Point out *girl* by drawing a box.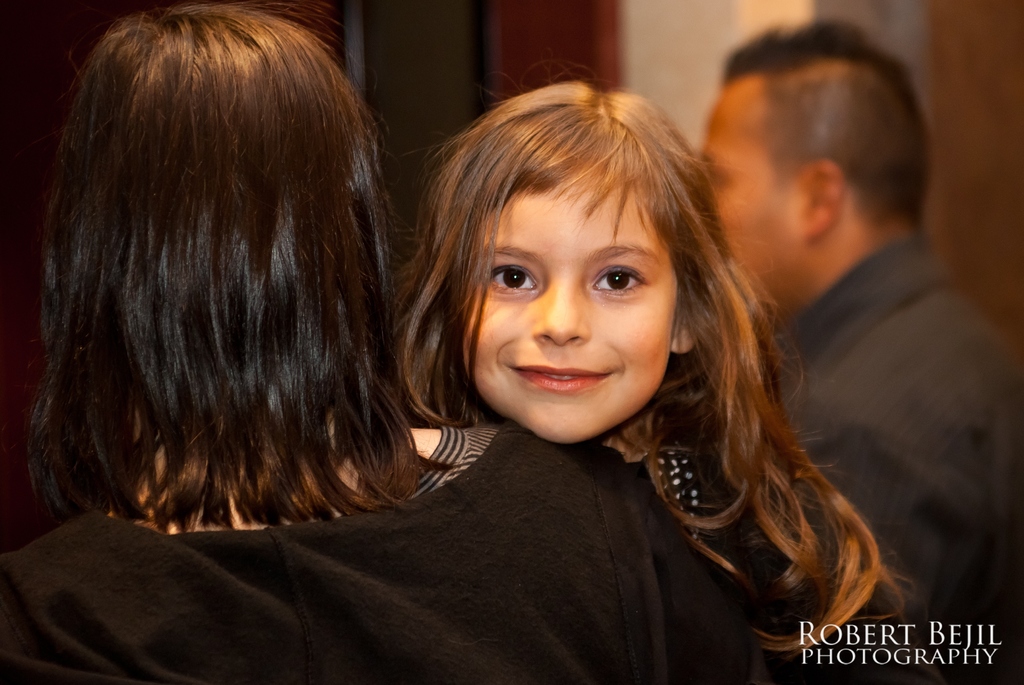
383:60:892:684.
